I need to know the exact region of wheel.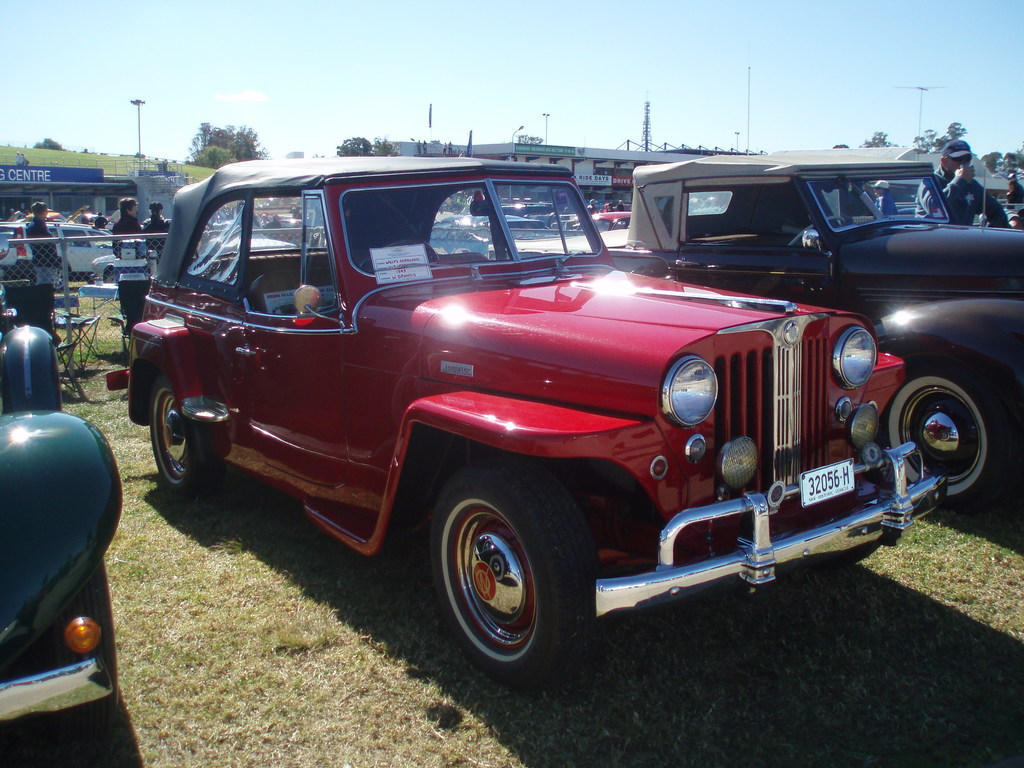
Region: <box>52,262,70,292</box>.
